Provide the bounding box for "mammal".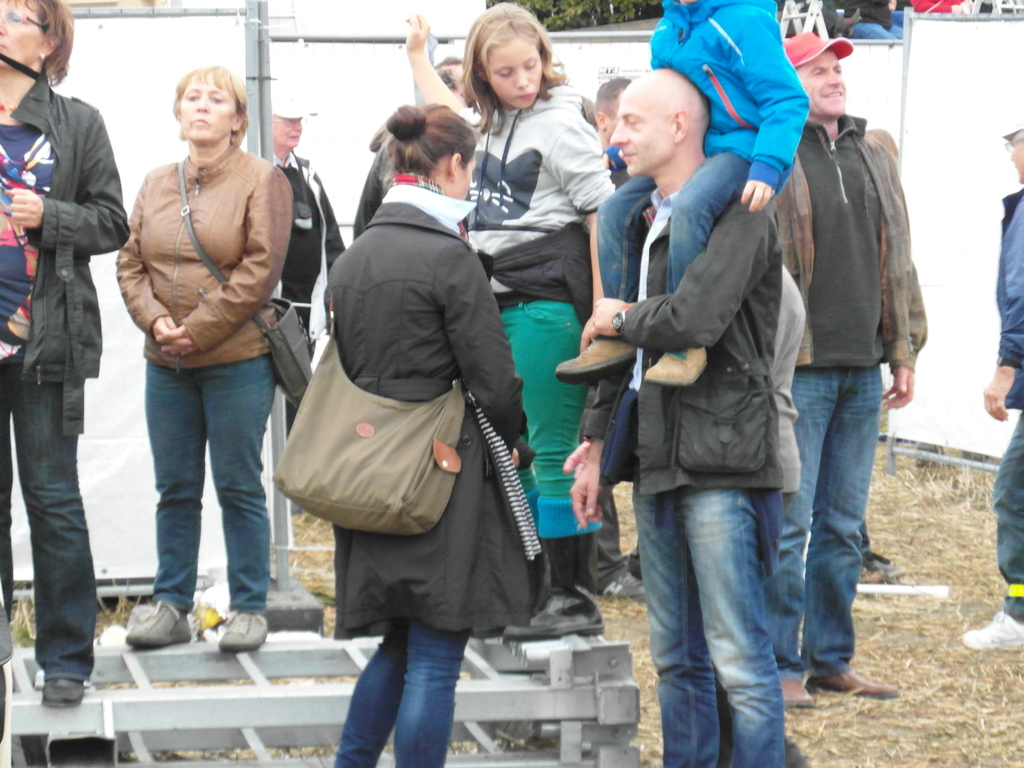
(557,0,815,388).
